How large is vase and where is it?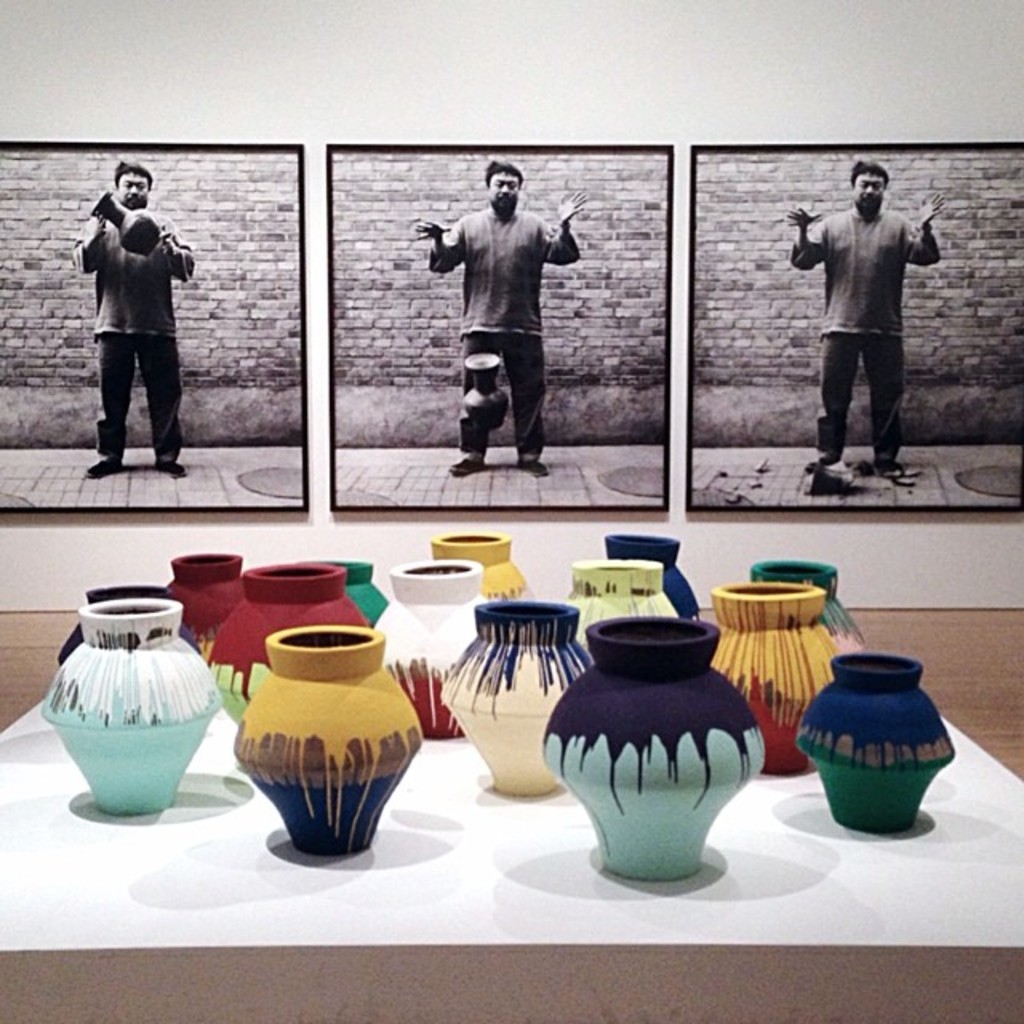
Bounding box: (542,618,760,883).
